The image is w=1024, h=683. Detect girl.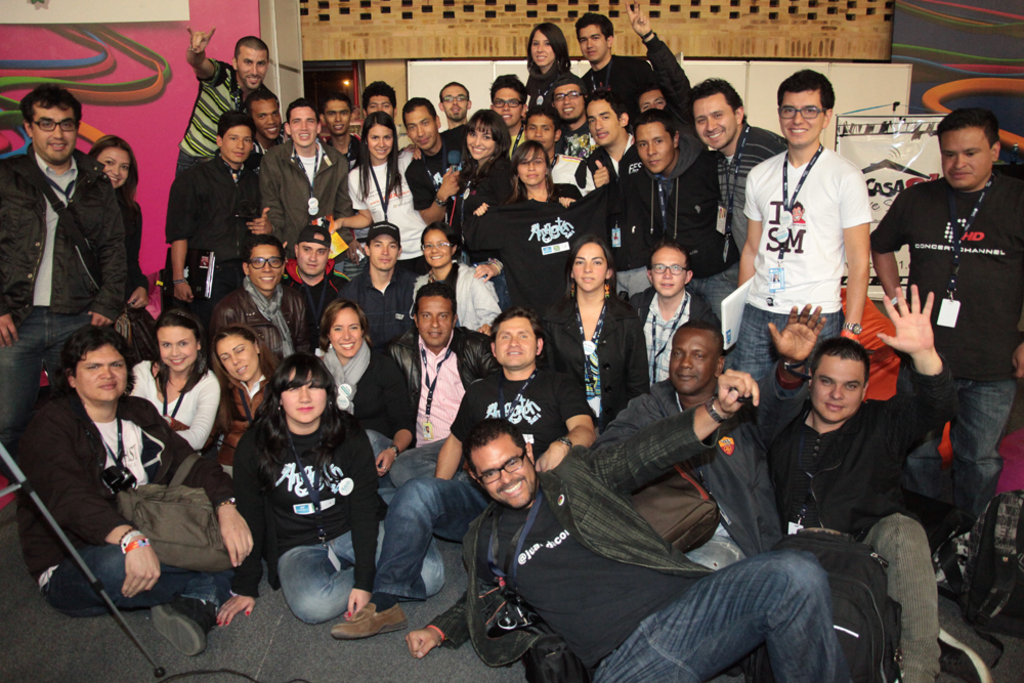
Detection: x1=214 y1=351 x2=437 y2=627.
